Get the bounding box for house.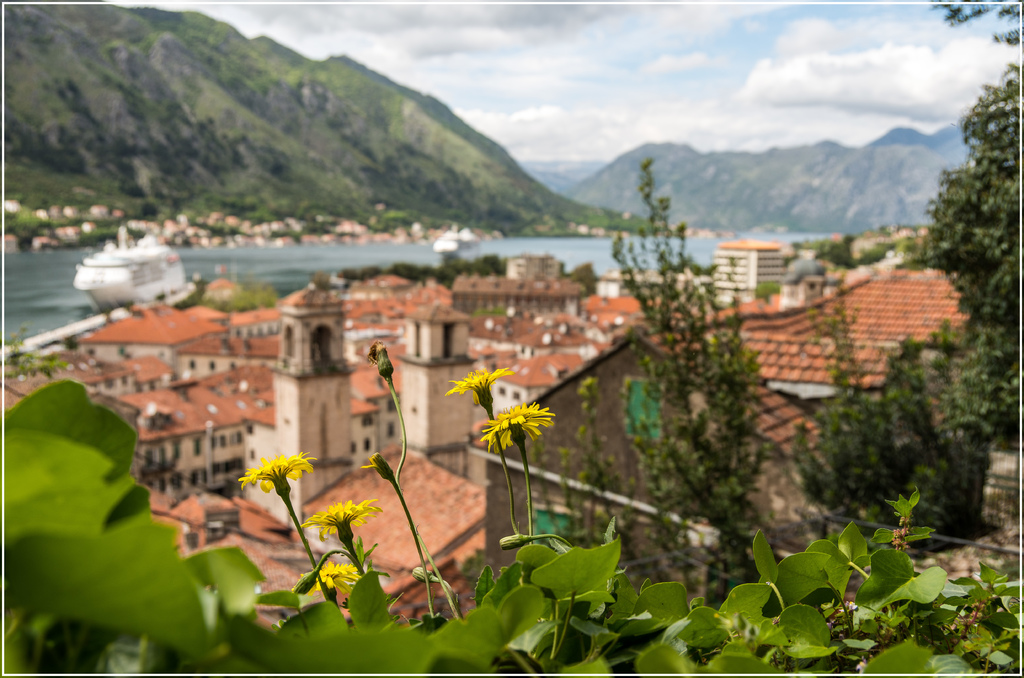
710,238,792,300.
